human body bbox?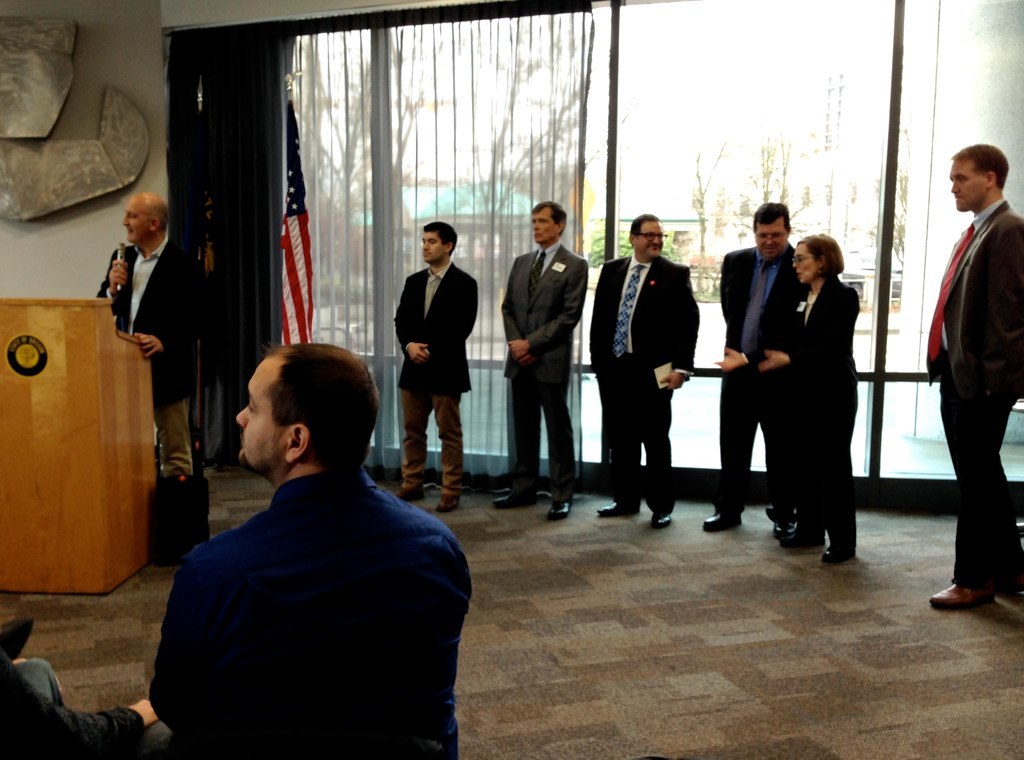
bbox(916, 141, 1023, 605)
